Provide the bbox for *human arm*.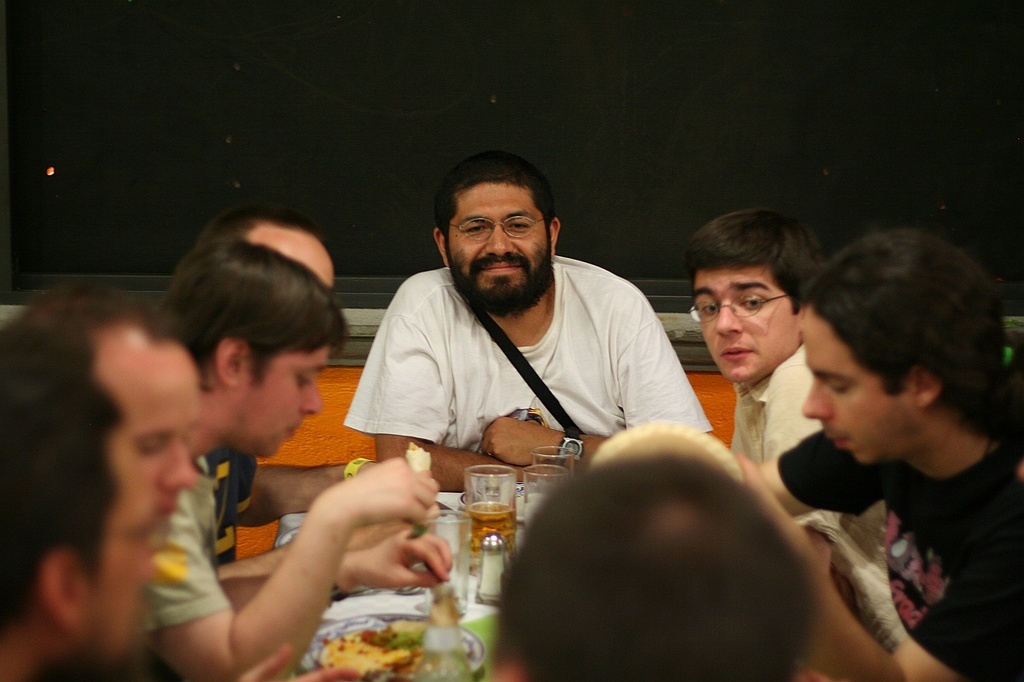
pyautogui.locateOnScreen(226, 527, 460, 601).
